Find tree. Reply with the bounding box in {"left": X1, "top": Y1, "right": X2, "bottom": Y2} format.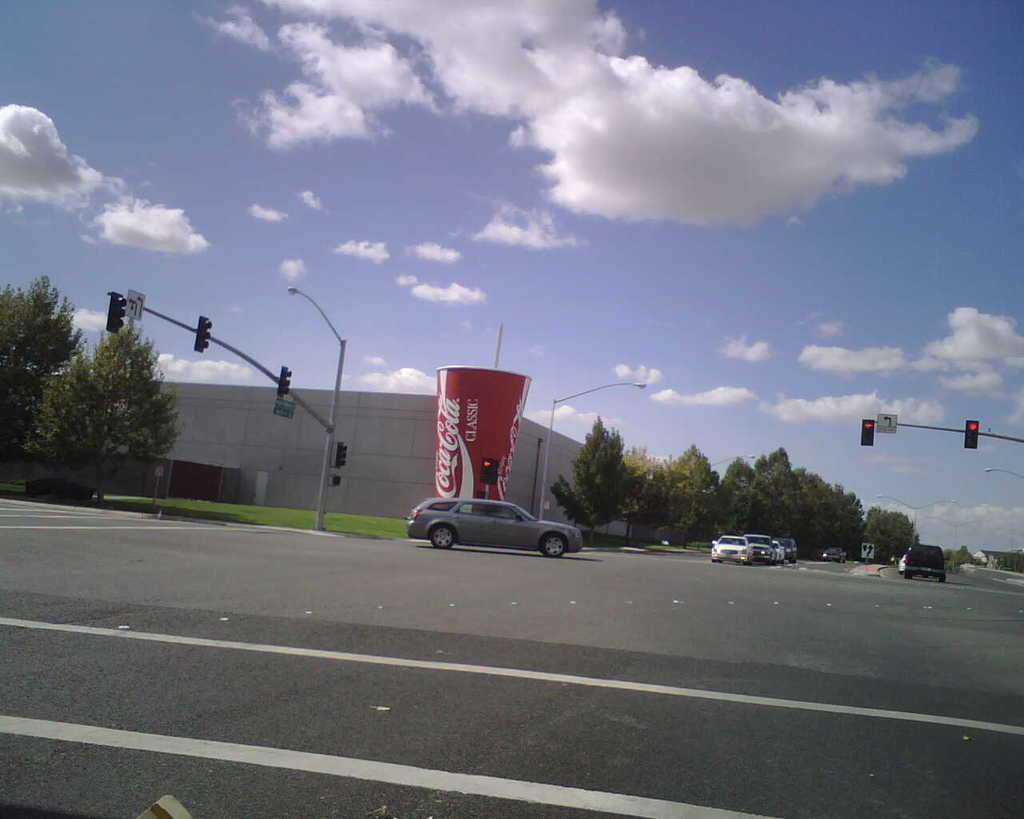
{"left": 737, "top": 447, "right": 917, "bottom": 562}.
